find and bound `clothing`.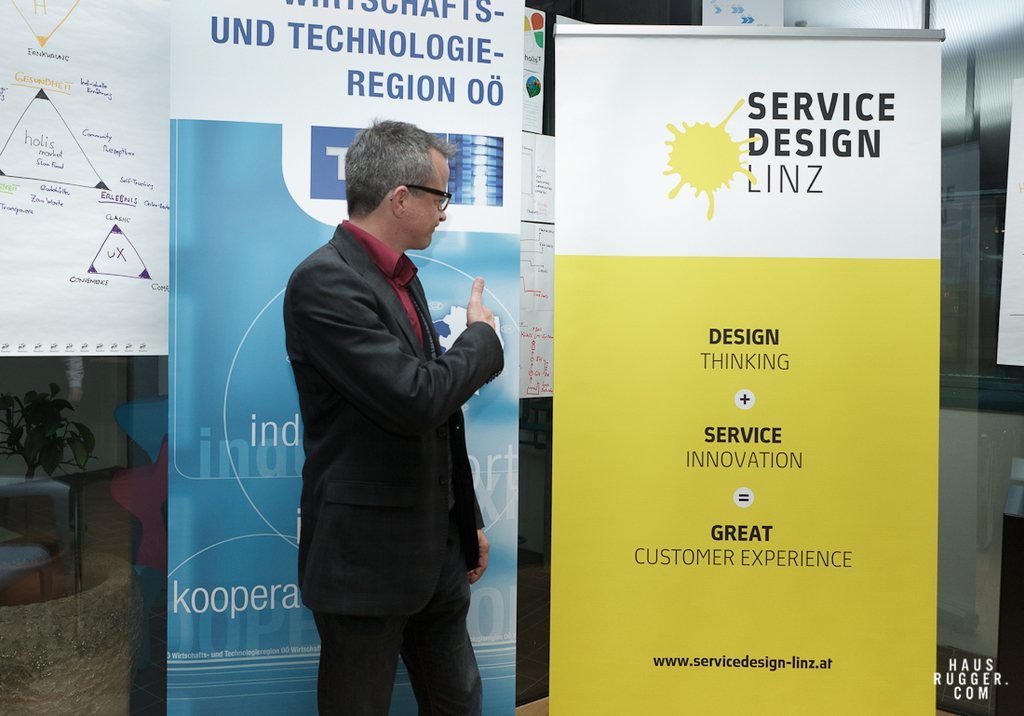
Bound: region(266, 153, 504, 705).
